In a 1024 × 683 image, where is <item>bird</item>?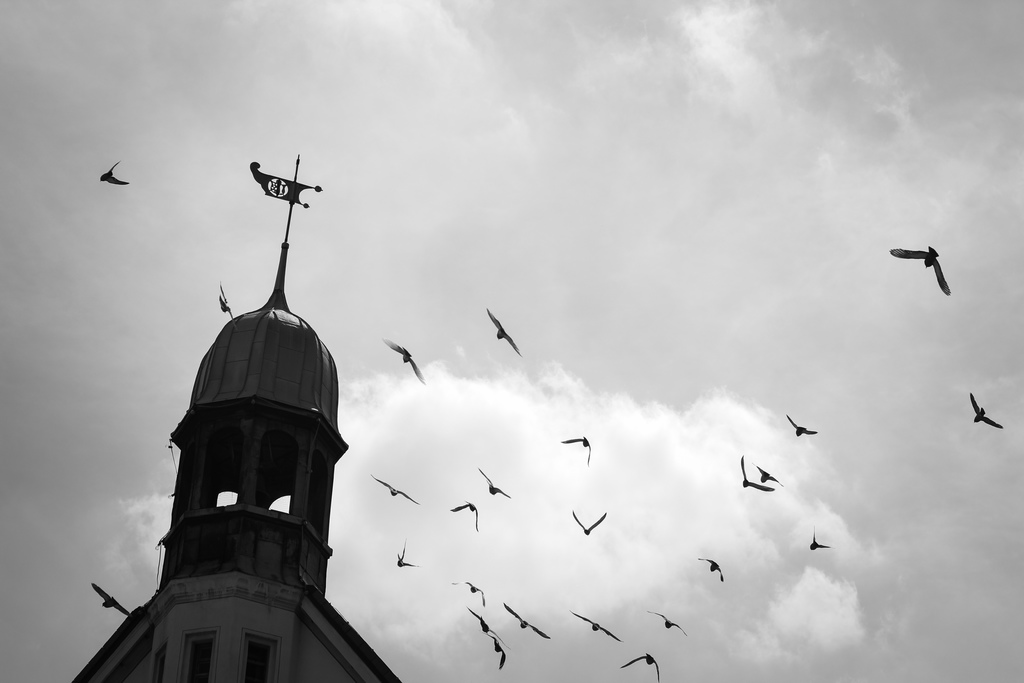
box=[382, 338, 423, 383].
